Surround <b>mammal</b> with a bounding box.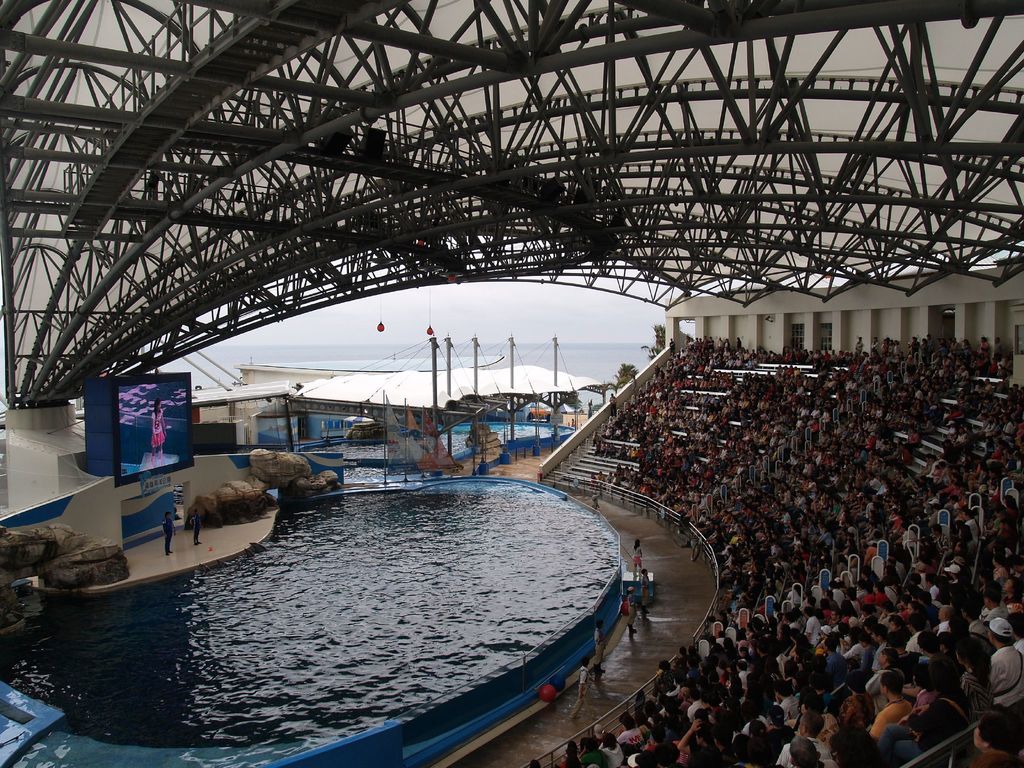
{"left": 868, "top": 669, "right": 912, "bottom": 746}.
